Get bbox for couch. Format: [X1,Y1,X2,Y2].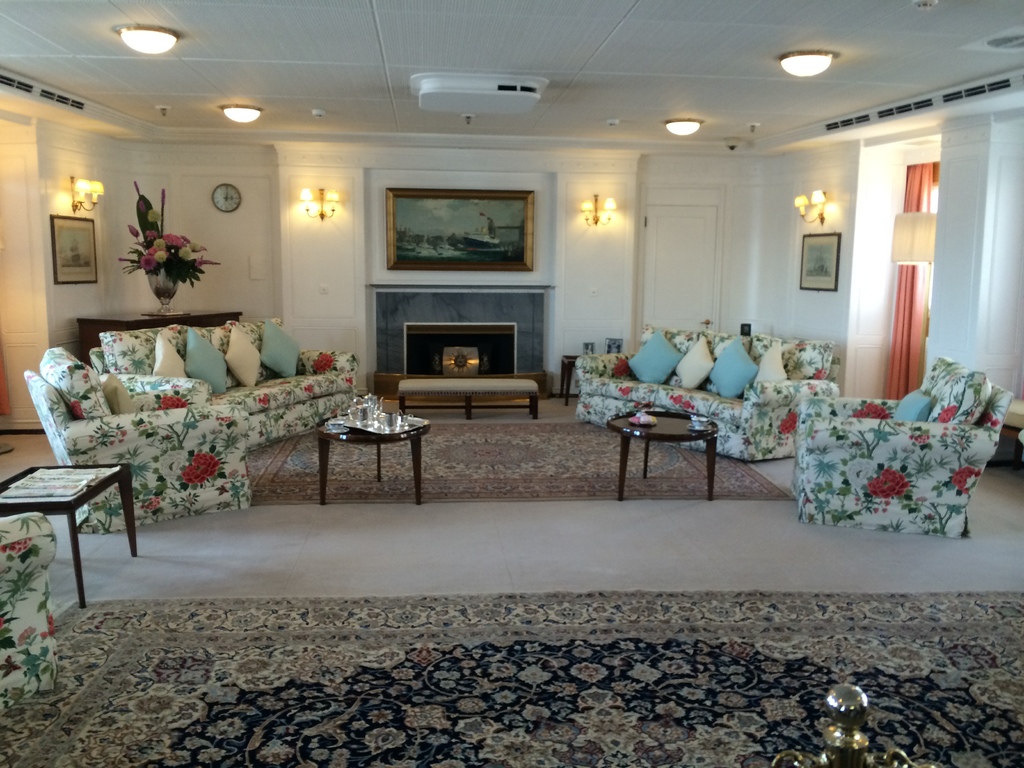
[575,325,832,463].
